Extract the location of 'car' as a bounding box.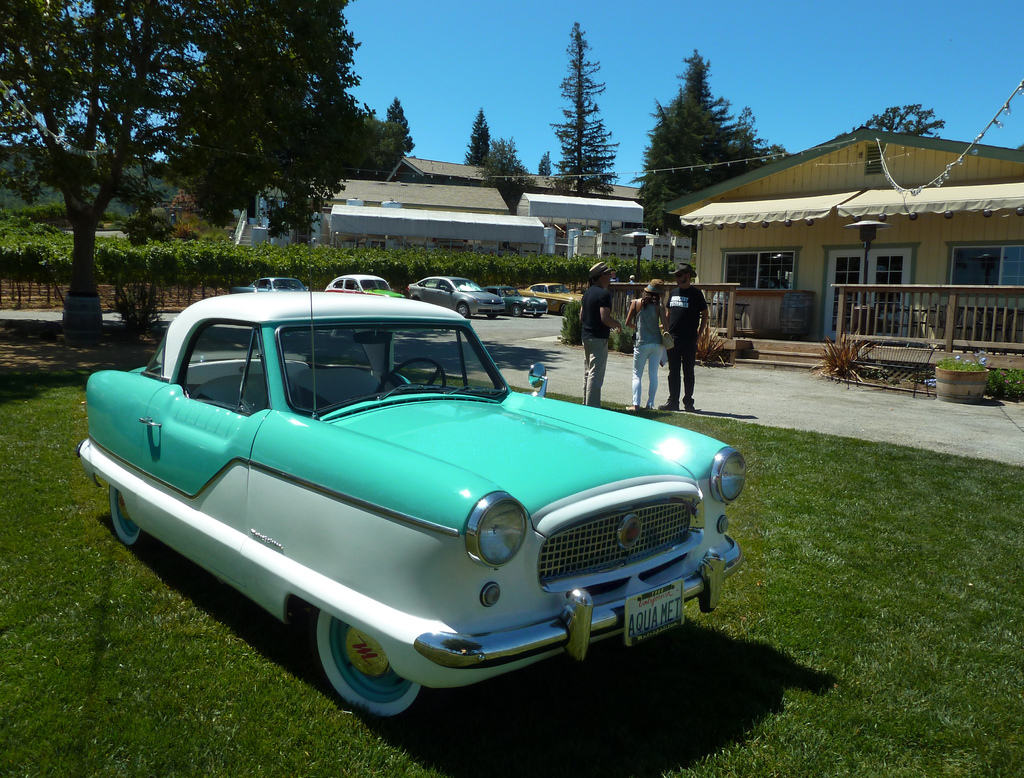
[402,271,504,319].
